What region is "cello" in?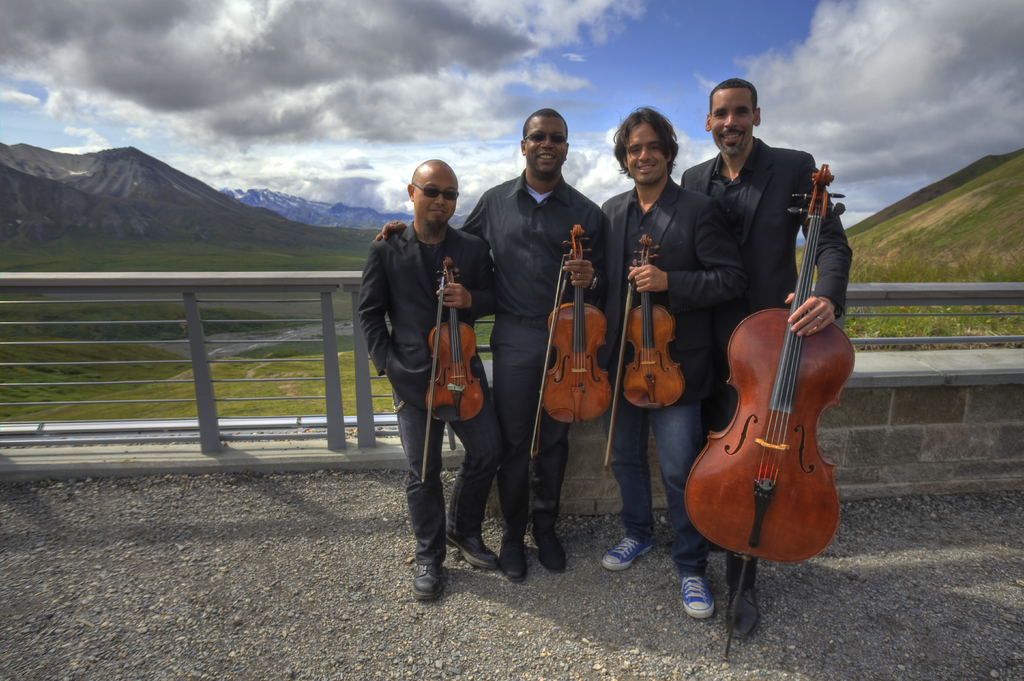
{"x1": 524, "y1": 221, "x2": 609, "y2": 458}.
